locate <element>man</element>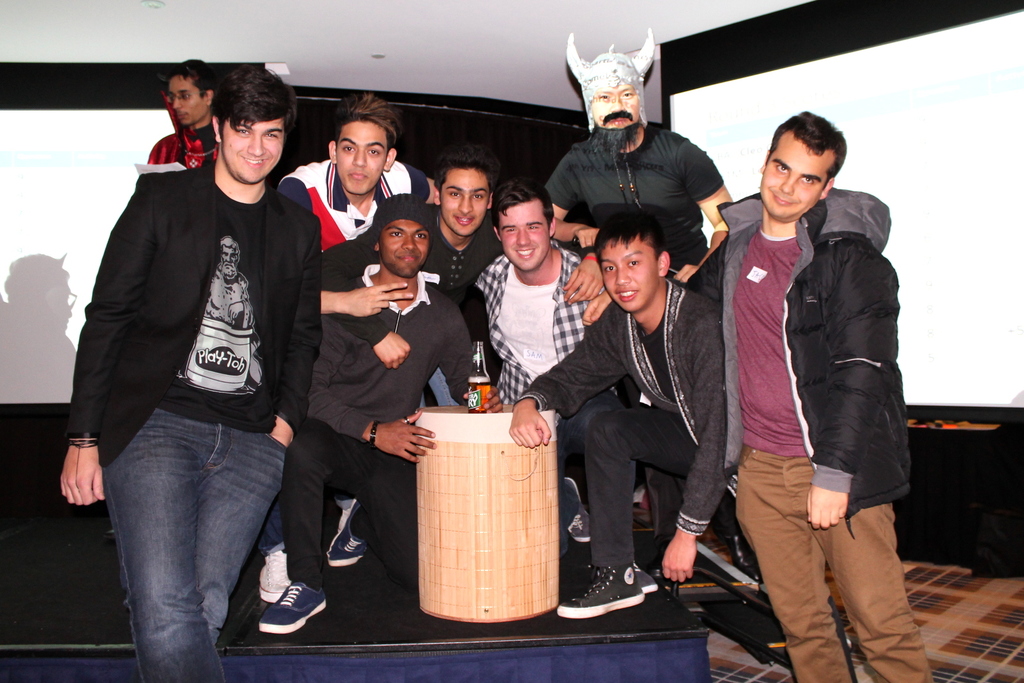
(x1=276, y1=90, x2=446, y2=611)
